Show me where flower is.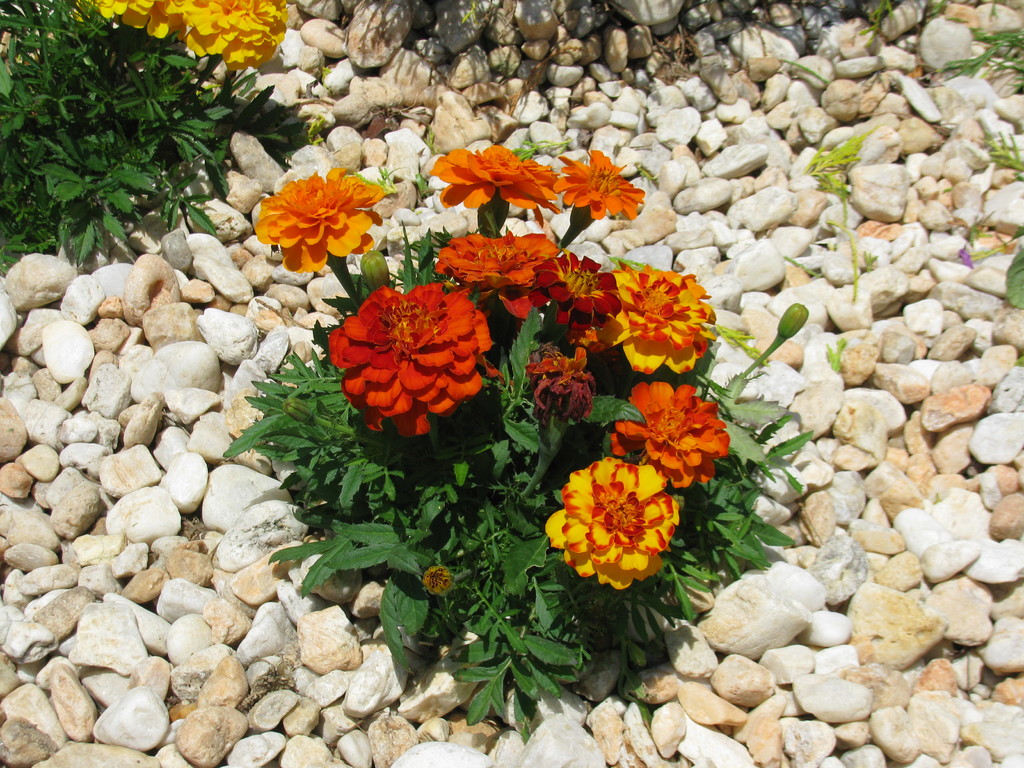
flower is at {"x1": 427, "y1": 145, "x2": 566, "y2": 219}.
